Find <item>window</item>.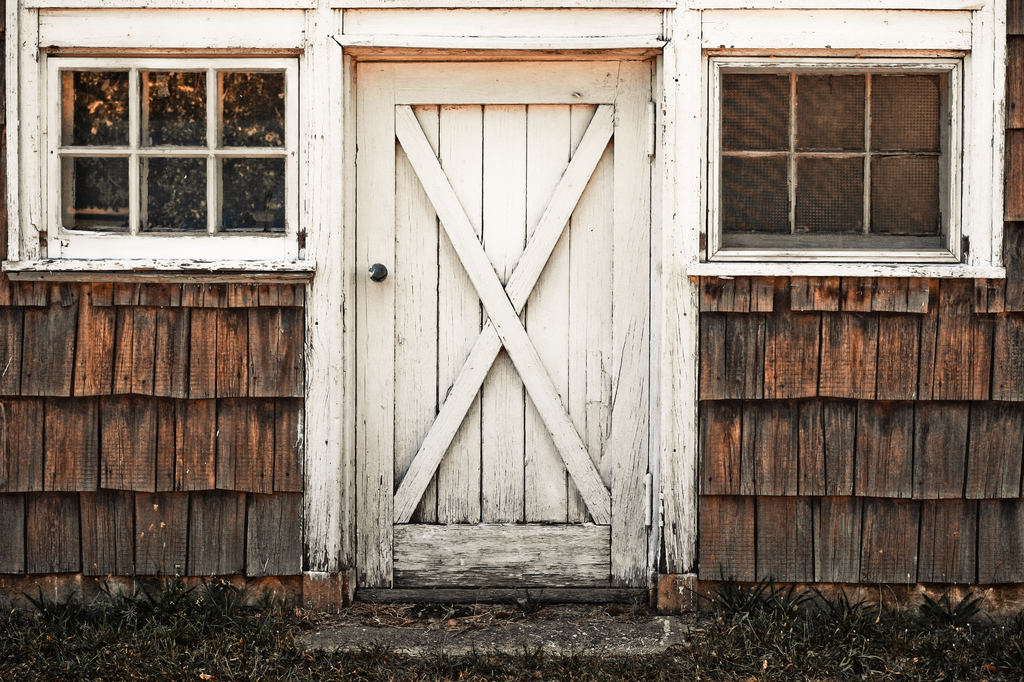
<box>4,0,315,260</box>.
